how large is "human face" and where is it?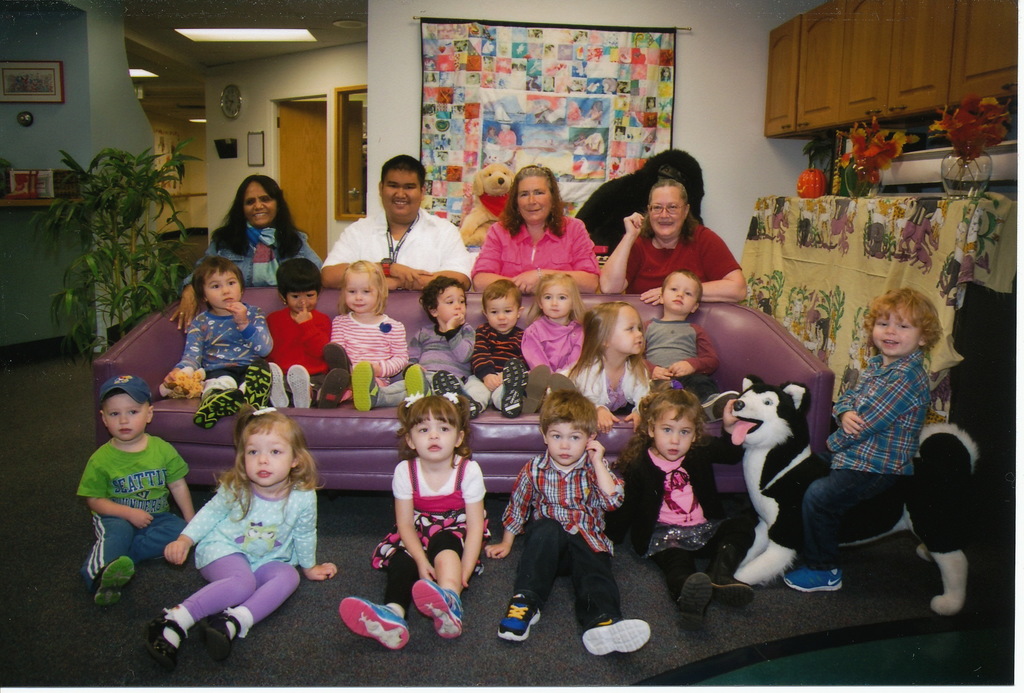
Bounding box: 546, 419, 591, 466.
